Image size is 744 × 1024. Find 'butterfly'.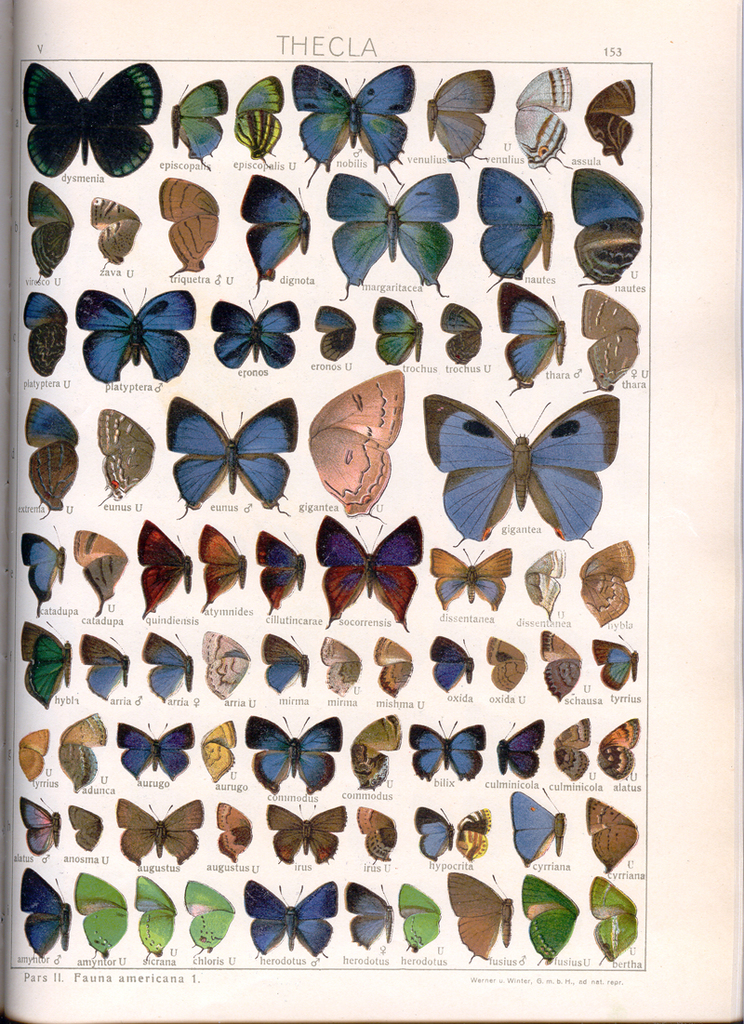
120:798:196:865.
